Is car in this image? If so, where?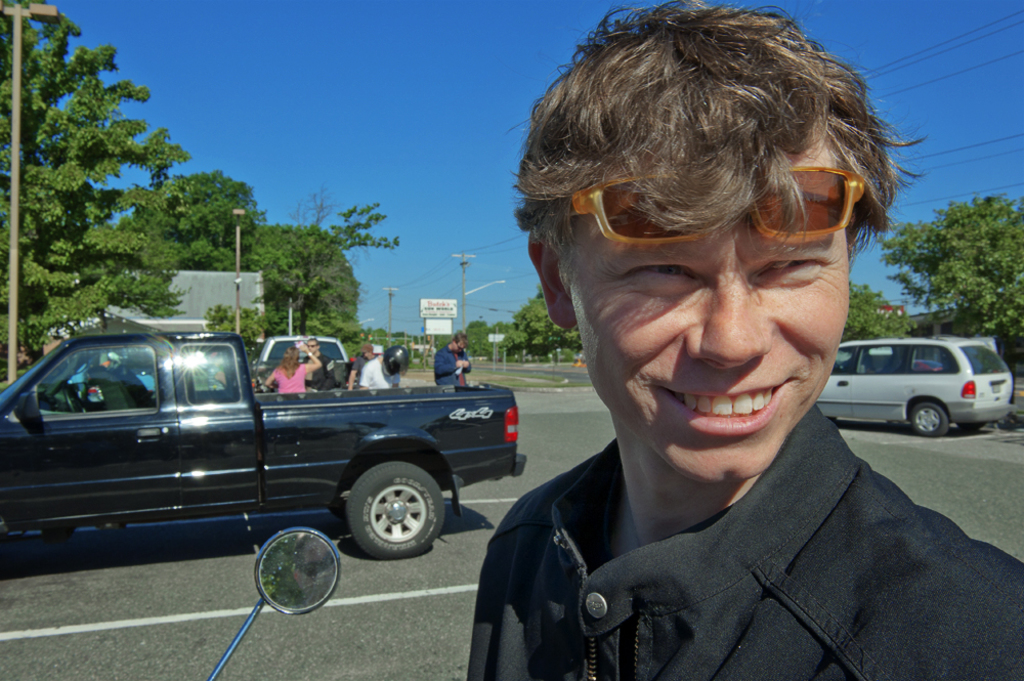
Yes, at box(252, 335, 350, 379).
